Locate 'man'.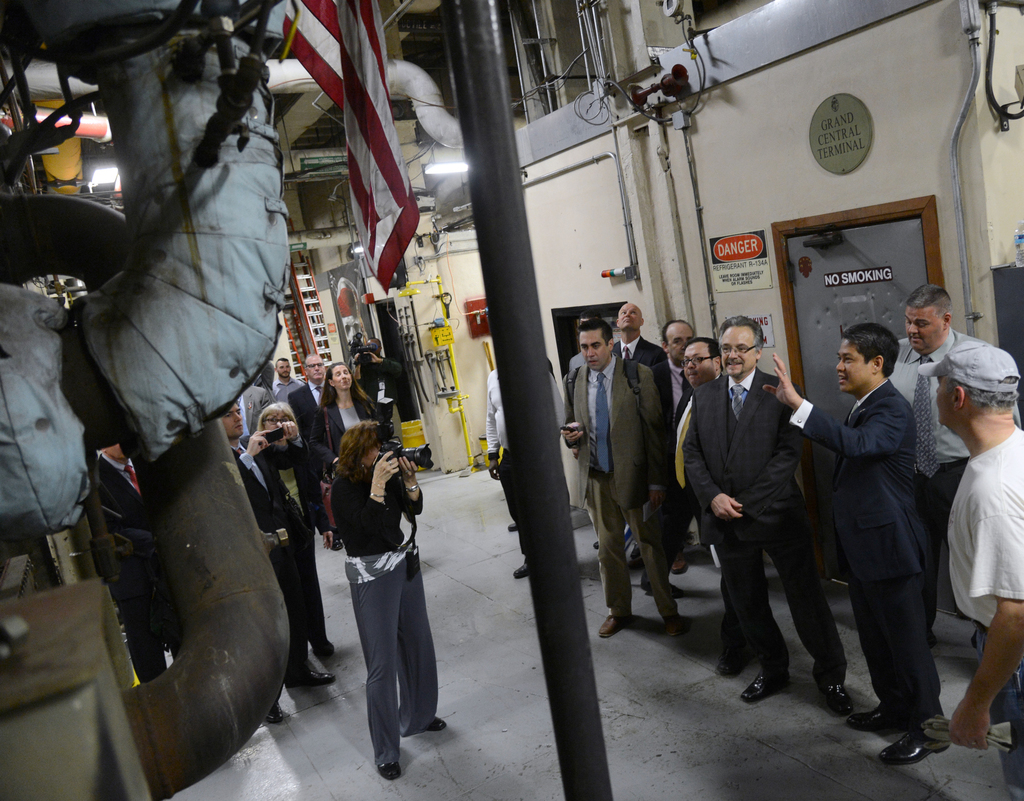
Bounding box: (left=354, top=328, right=409, bottom=444).
